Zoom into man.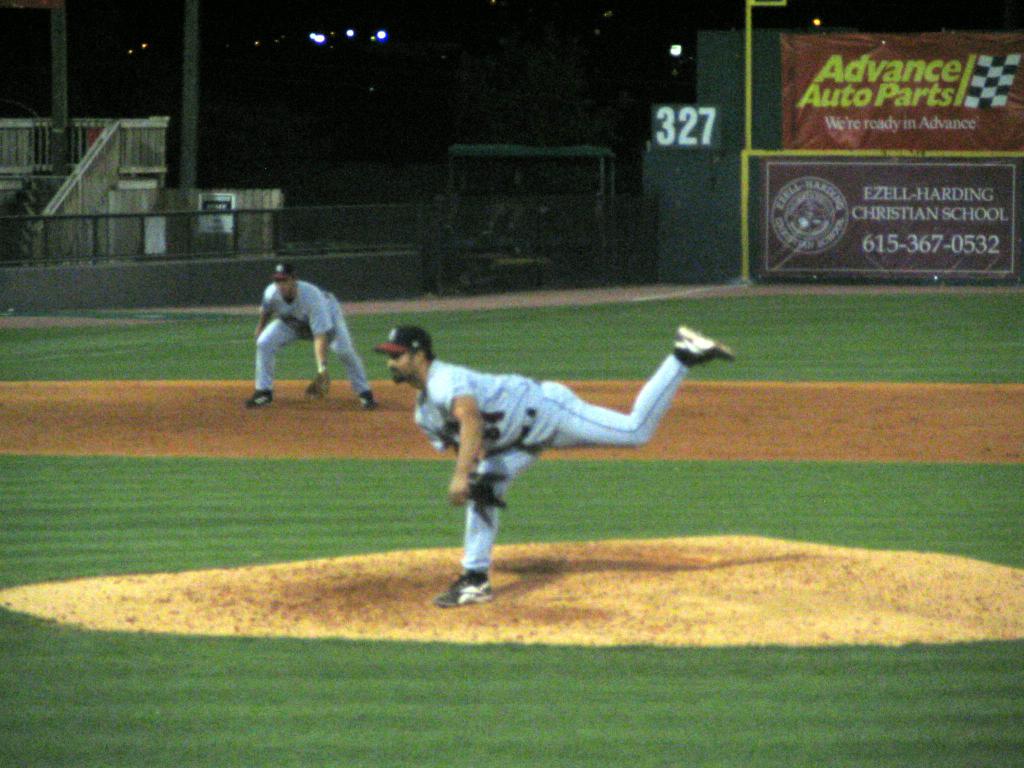
Zoom target: 376, 324, 737, 616.
